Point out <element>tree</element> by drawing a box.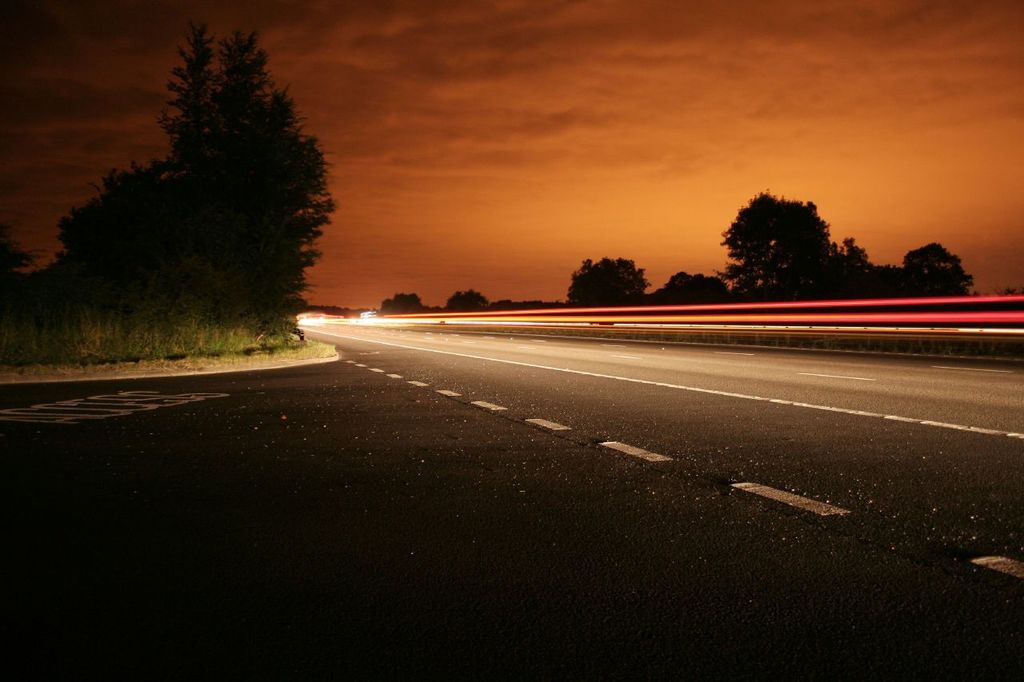
locate(58, 26, 339, 366).
